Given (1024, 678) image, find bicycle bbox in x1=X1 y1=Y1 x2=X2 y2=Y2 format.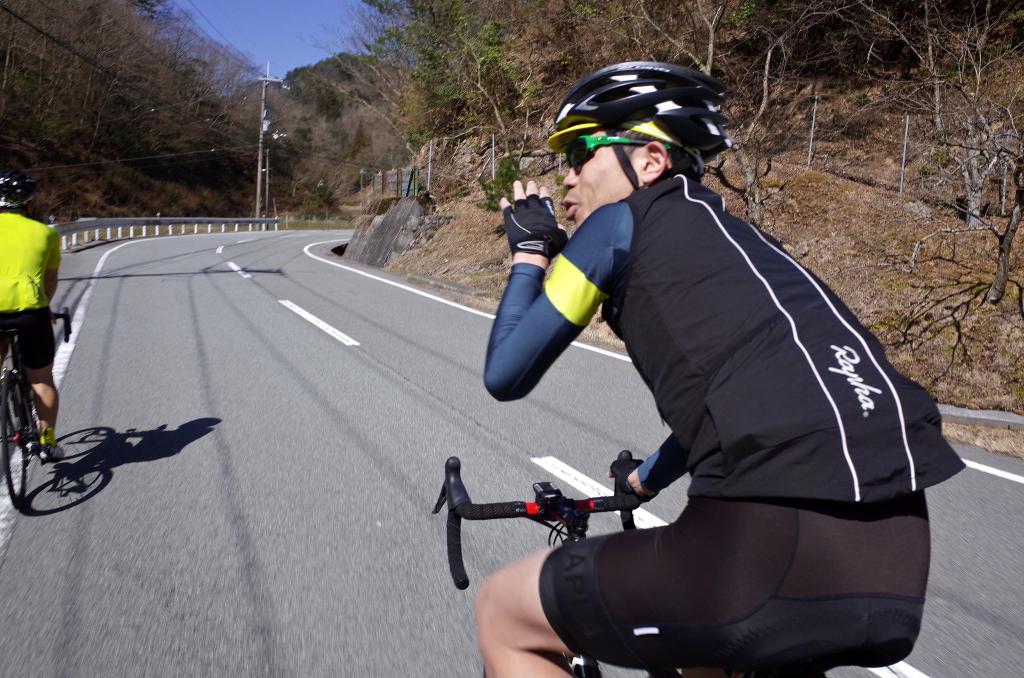
x1=412 y1=461 x2=654 y2=609.
